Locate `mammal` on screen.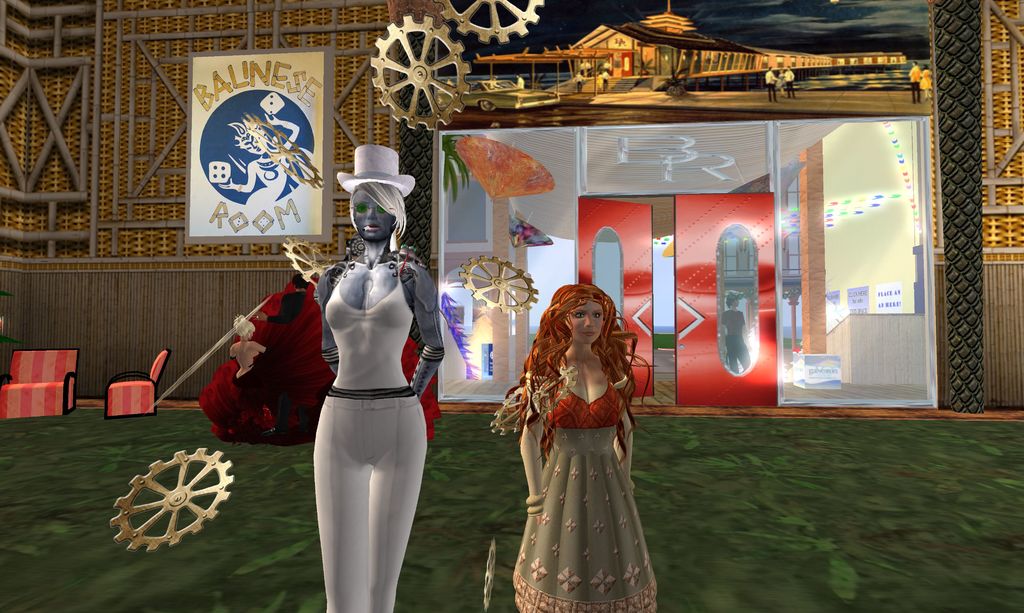
On screen at left=492, top=283, right=658, bottom=612.
